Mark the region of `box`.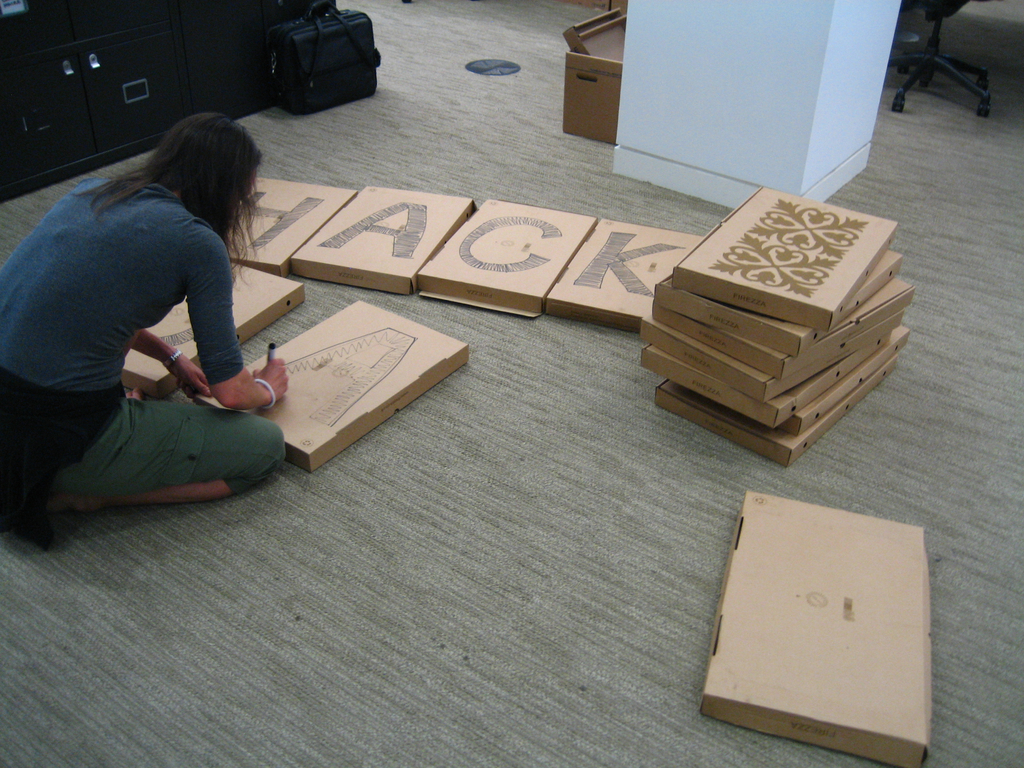
Region: rect(122, 262, 303, 399).
